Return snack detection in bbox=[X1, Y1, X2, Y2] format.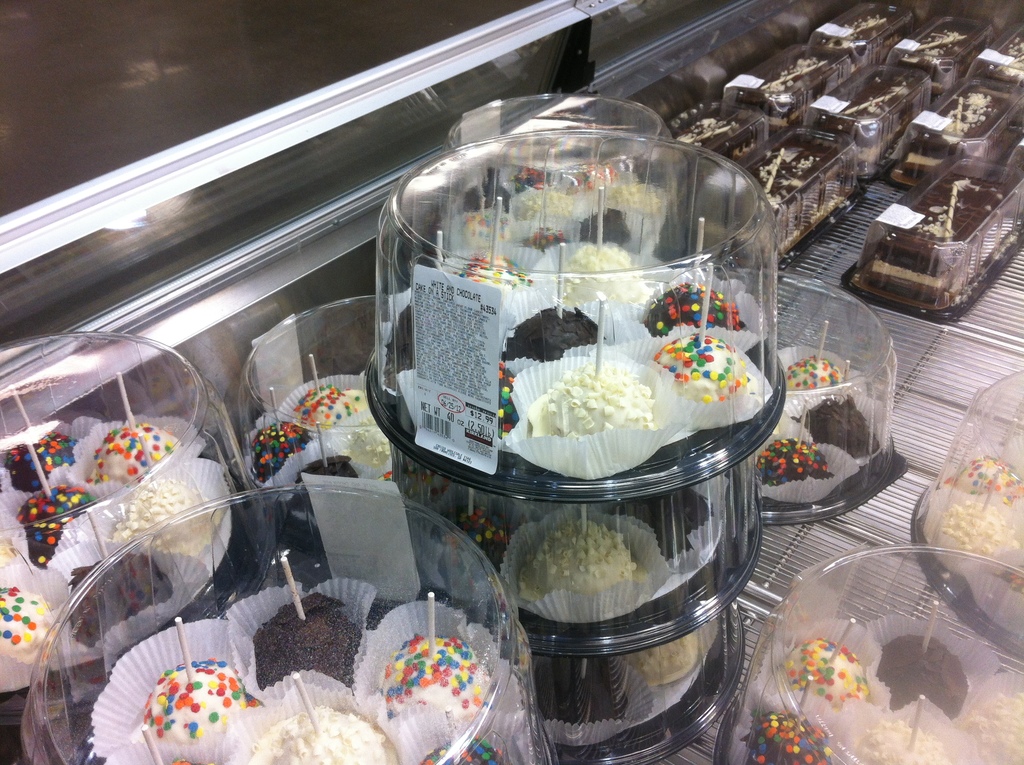
bbox=[903, 77, 1023, 172].
